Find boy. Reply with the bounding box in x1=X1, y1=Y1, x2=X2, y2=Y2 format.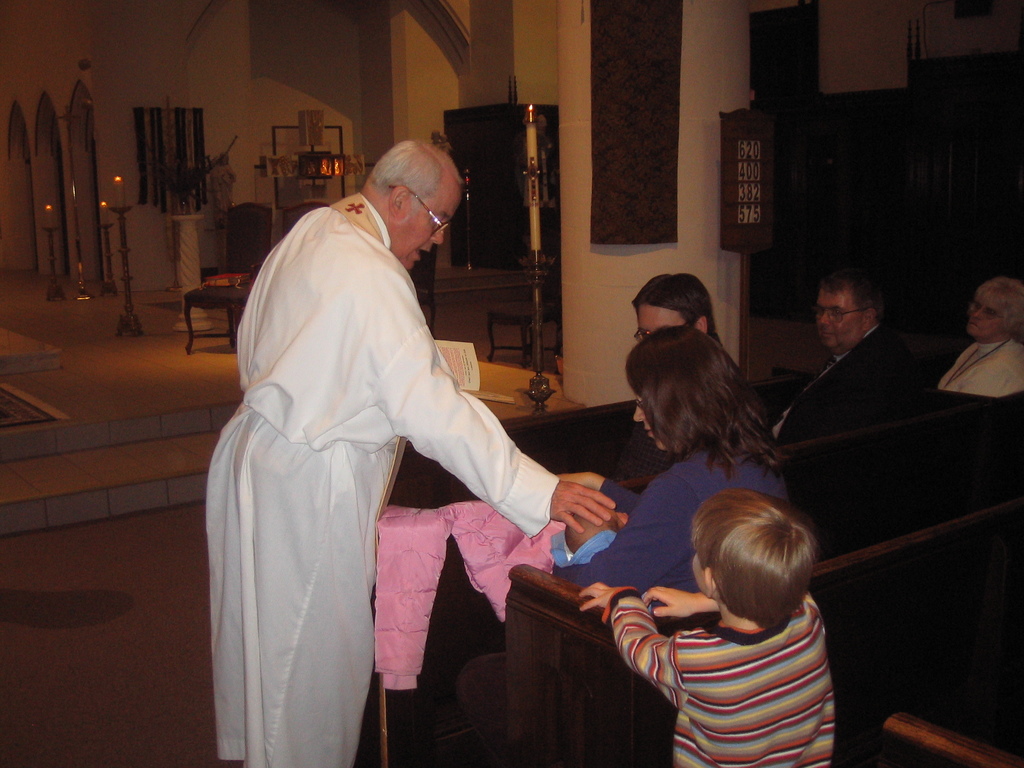
x1=570, y1=476, x2=864, y2=745.
